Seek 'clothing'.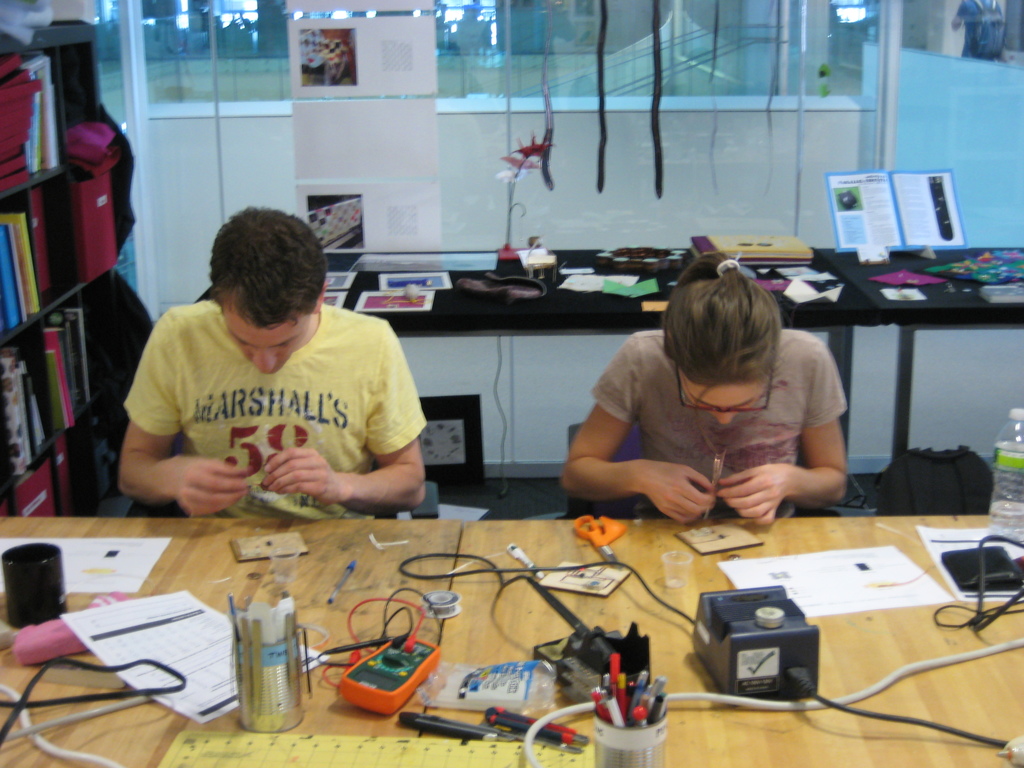
110:276:429:522.
